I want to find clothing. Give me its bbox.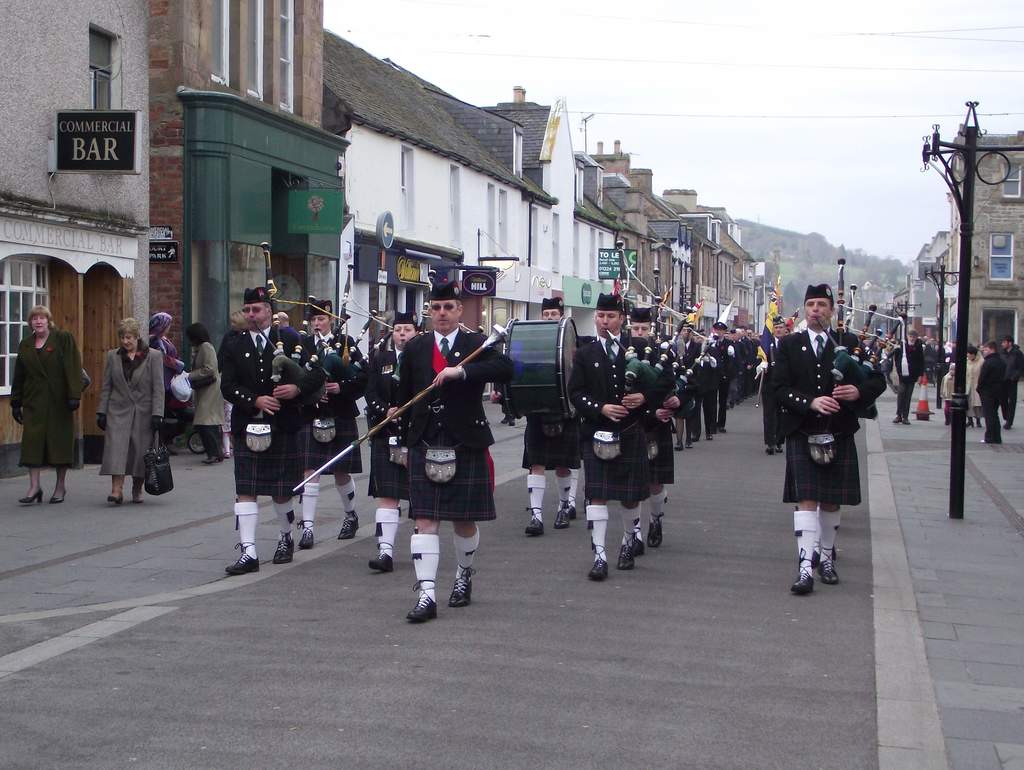
box(12, 326, 72, 463).
